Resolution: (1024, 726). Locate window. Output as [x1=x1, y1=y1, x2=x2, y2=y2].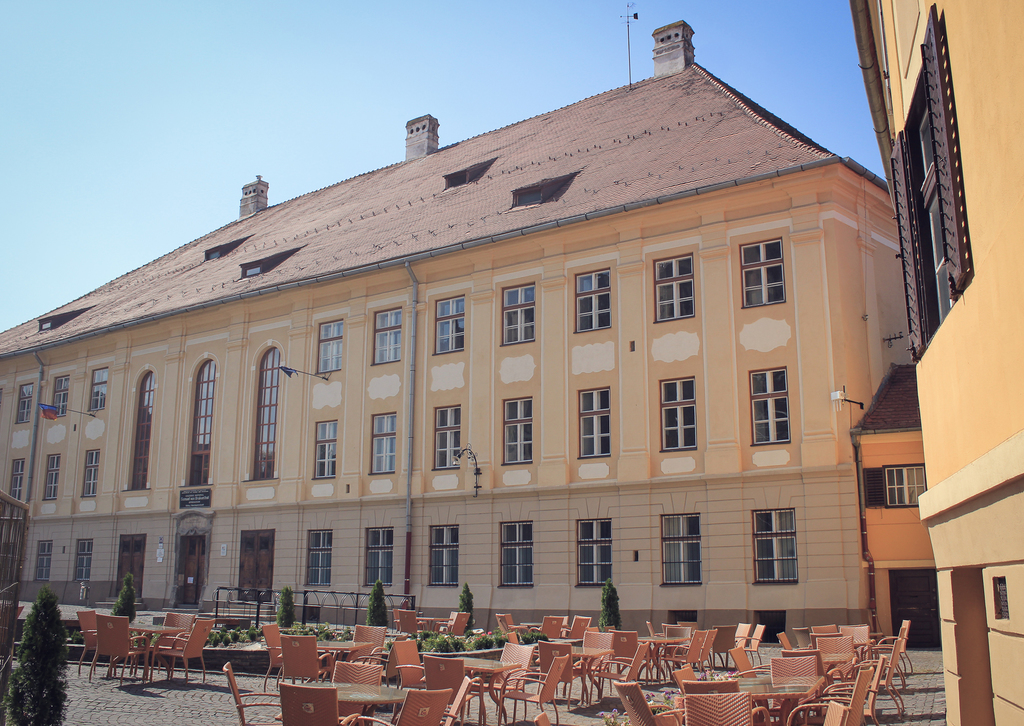
[x1=49, y1=375, x2=72, y2=419].
